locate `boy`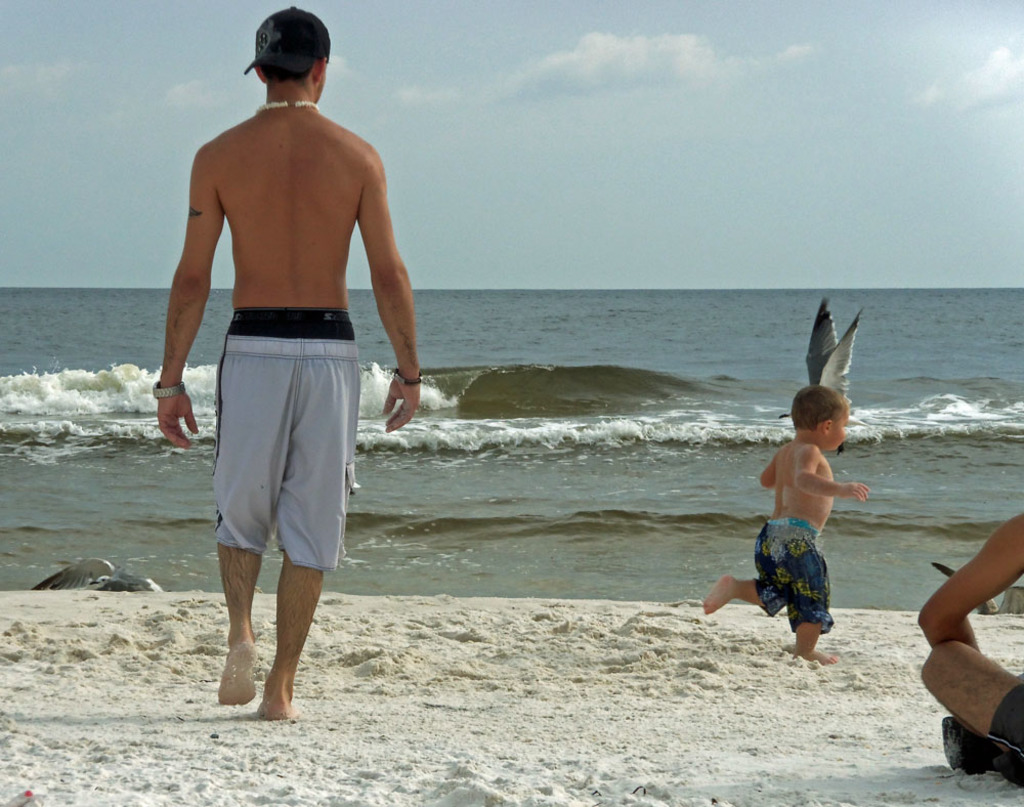
<bbox>702, 385, 873, 662</bbox>
